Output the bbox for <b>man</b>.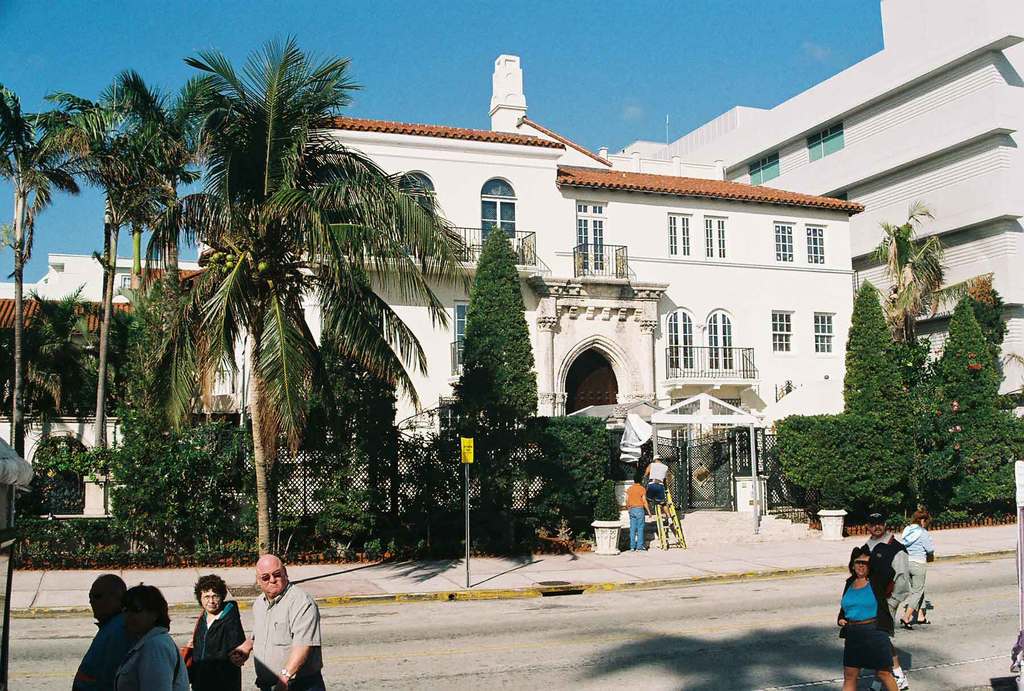
231:573:310:687.
